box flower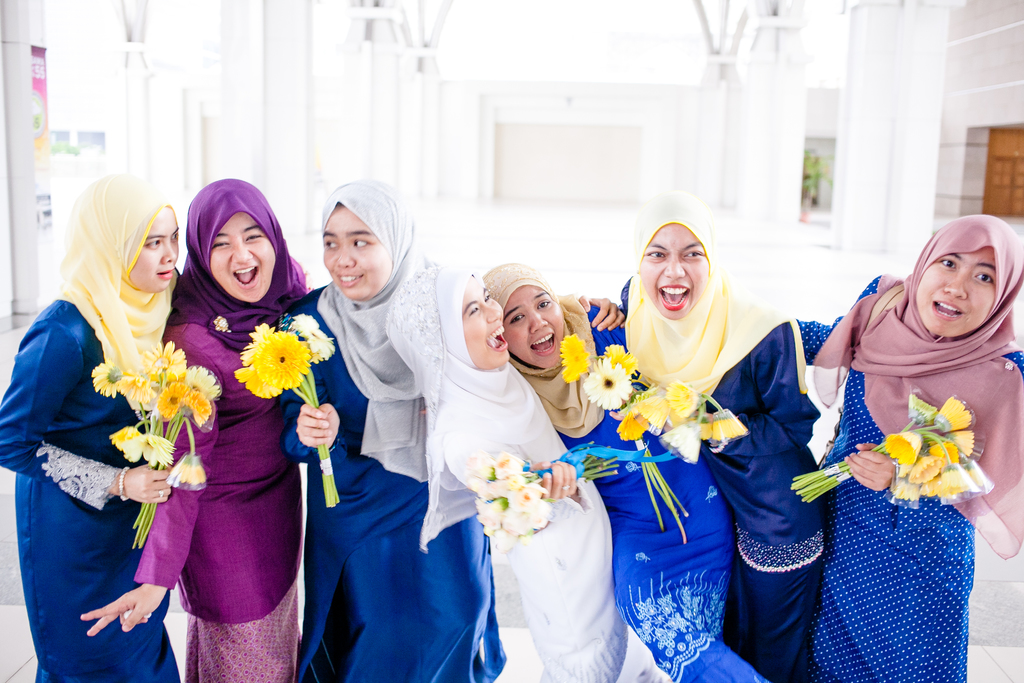
663/381/707/419
